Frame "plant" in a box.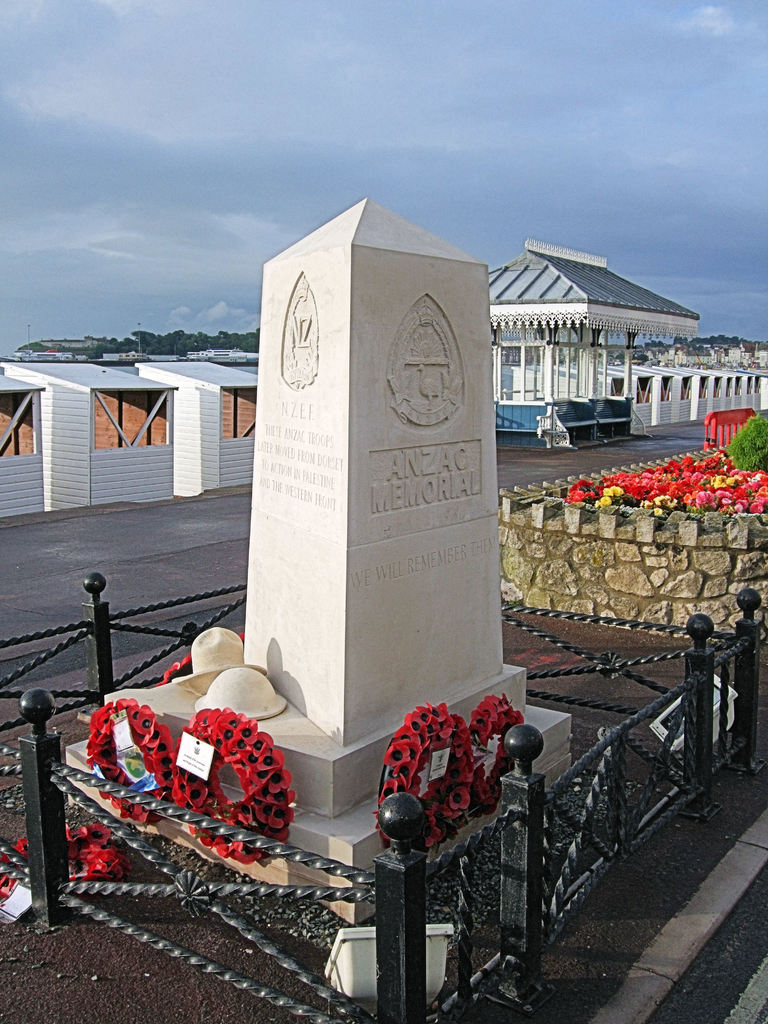
720,408,767,475.
